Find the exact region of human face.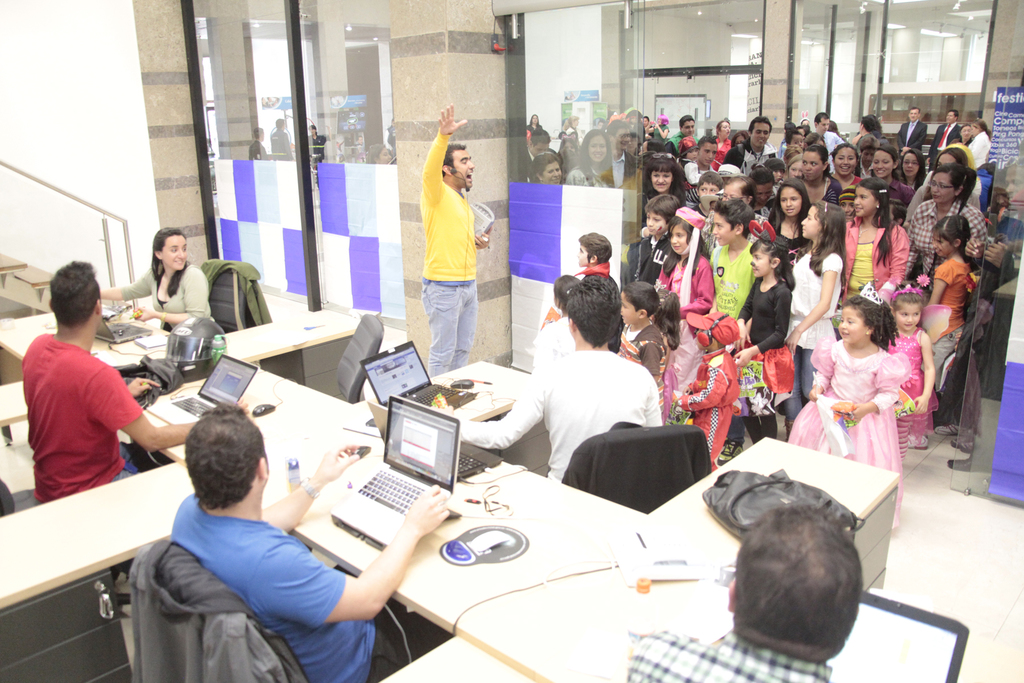
Exact region: bbox=[749, 250, 770, 275].
